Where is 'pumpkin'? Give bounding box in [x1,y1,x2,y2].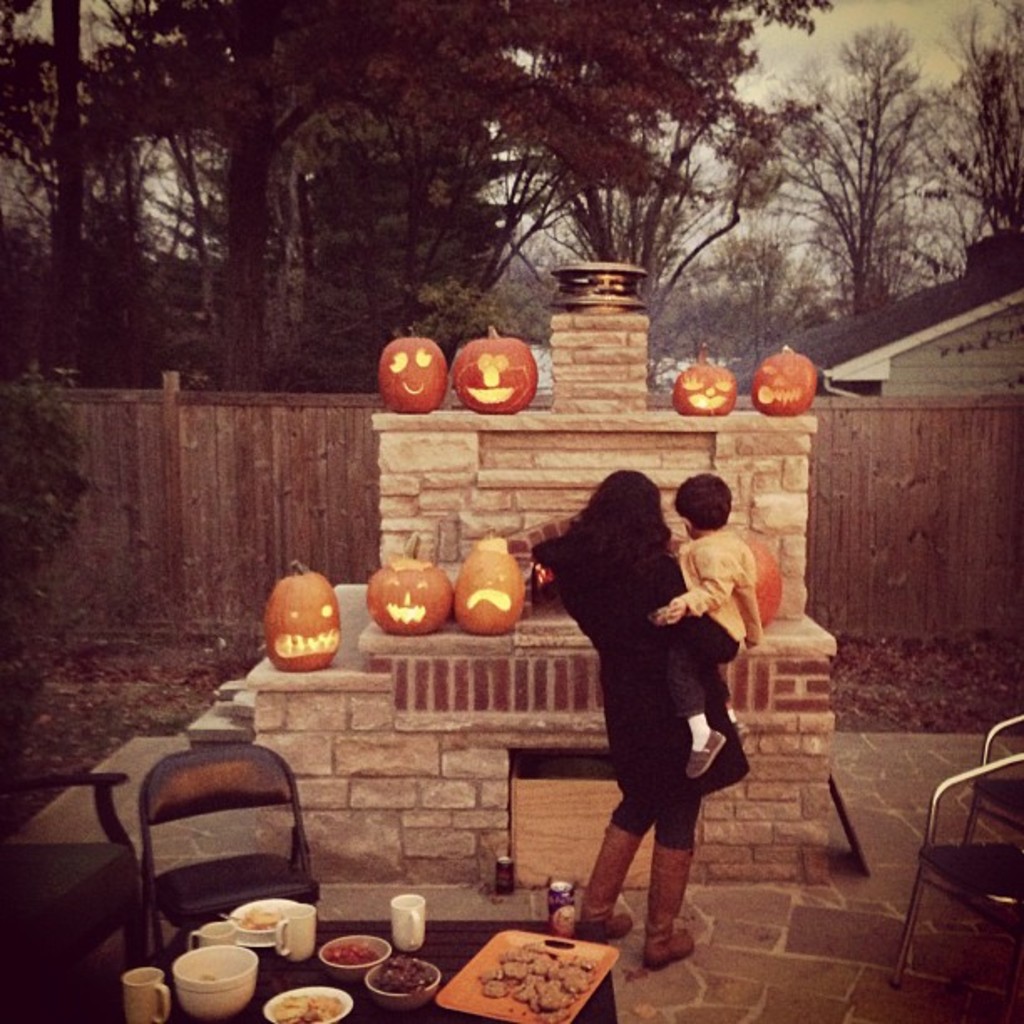
[452,325,542,417].
